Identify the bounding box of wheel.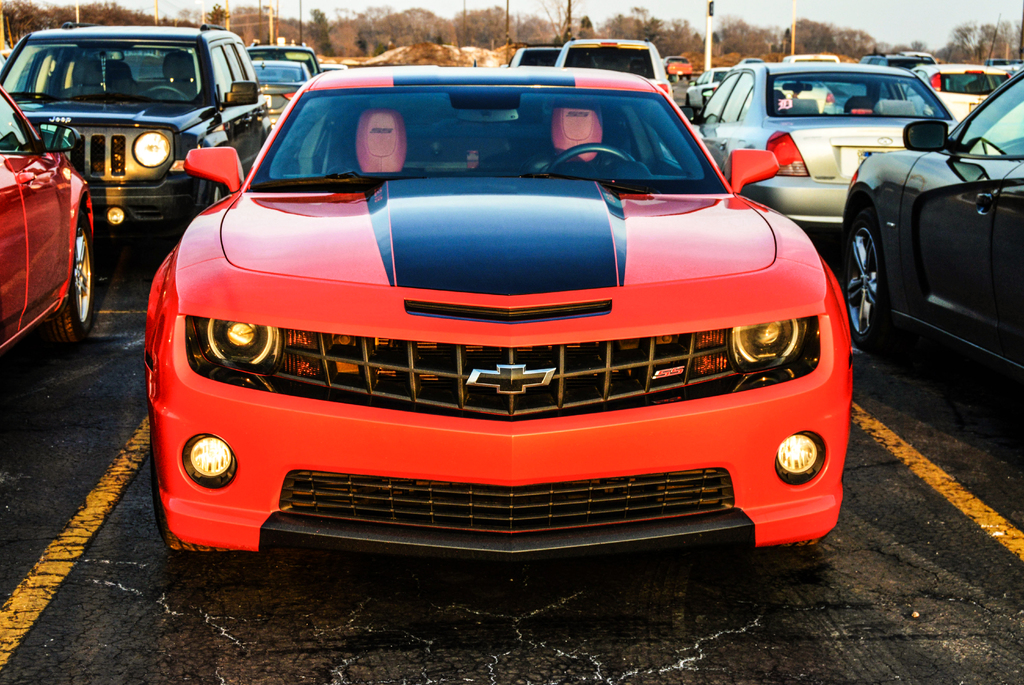
843:211:881:354.
